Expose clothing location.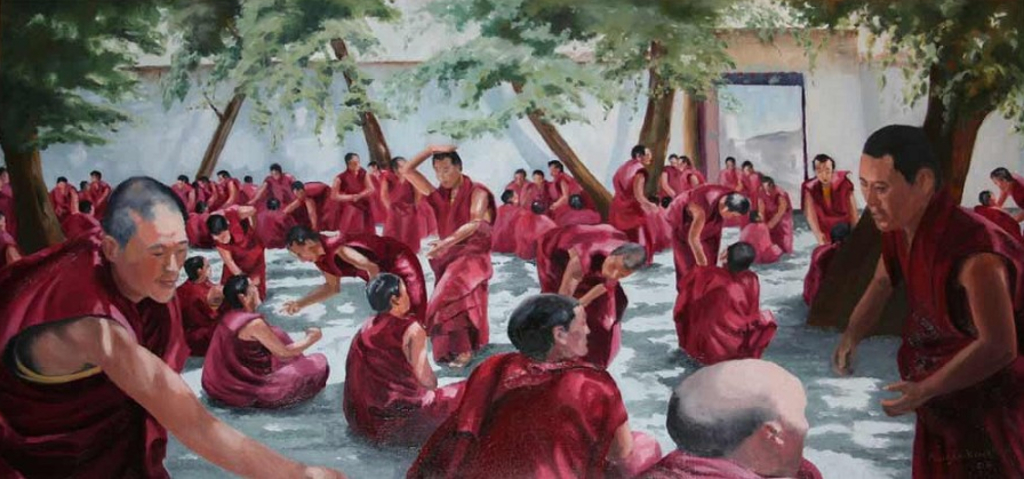
Exposed at left=719, top=210, right=747, bottom=225.
